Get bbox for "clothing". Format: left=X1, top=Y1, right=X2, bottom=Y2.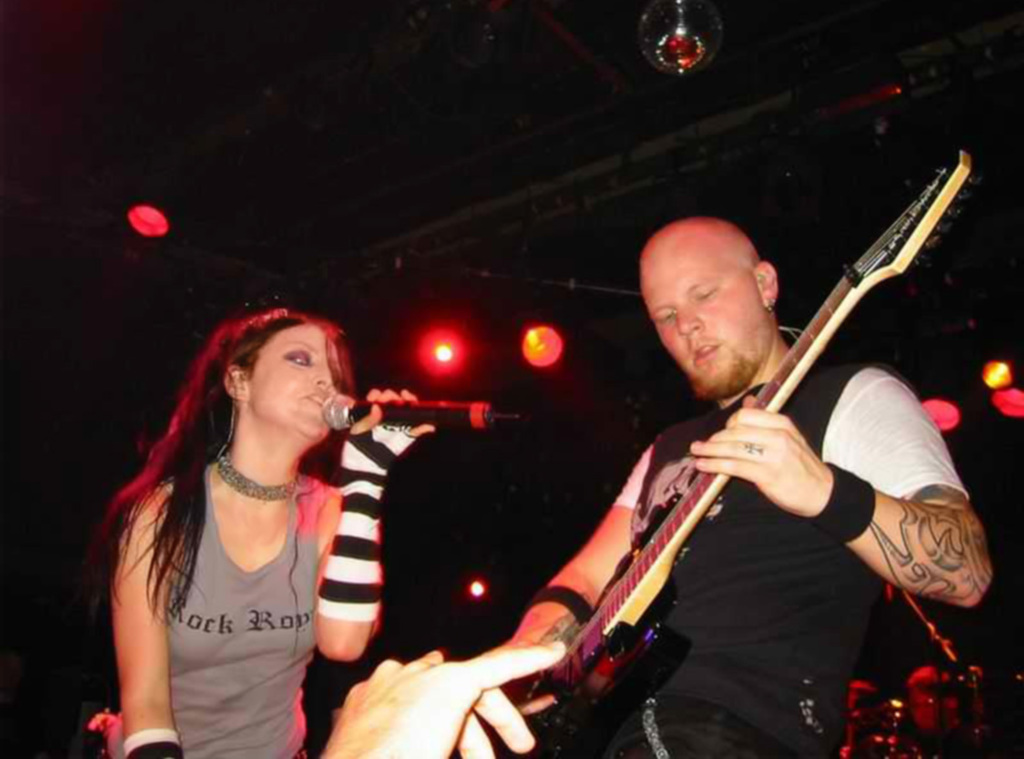
left=111, top=478, right=329, bottom=758.
